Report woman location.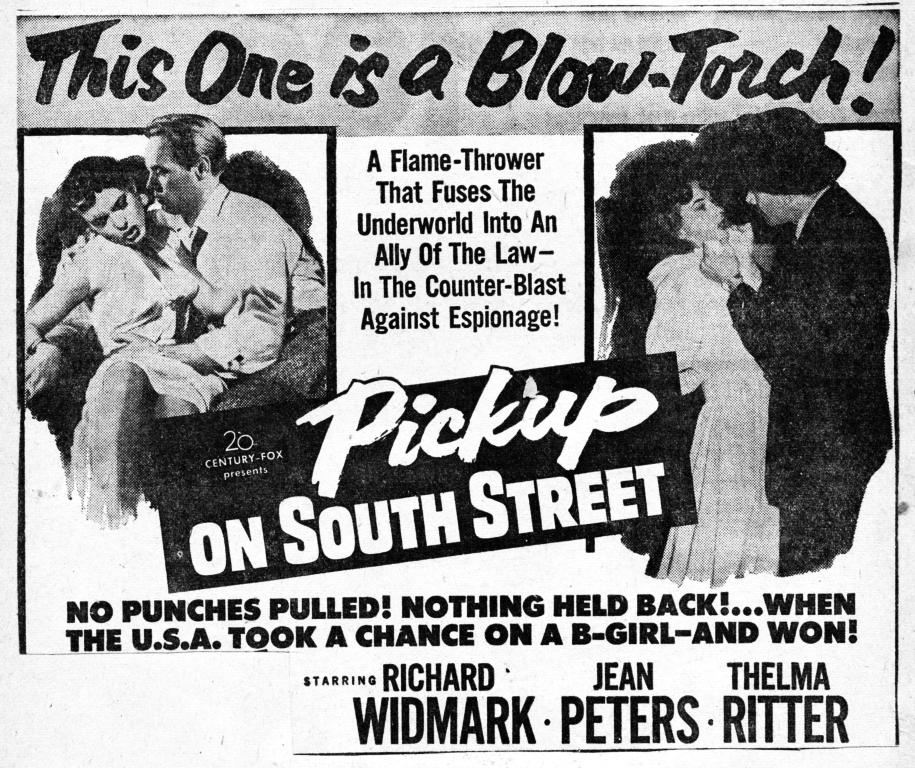
Report: 627 153 778 591.
